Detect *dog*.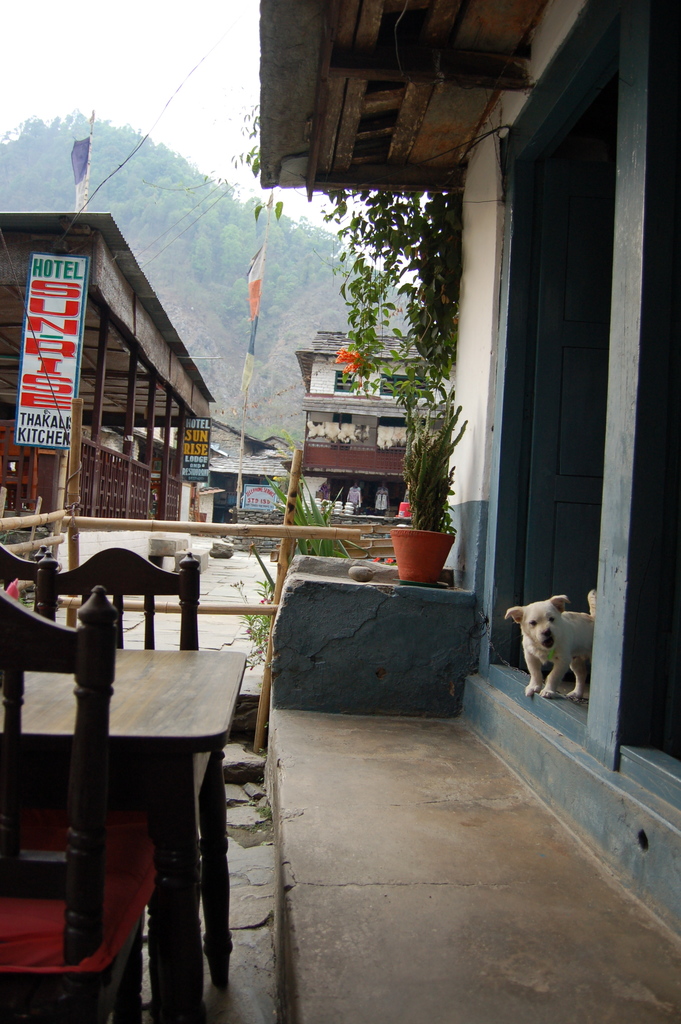
Detected at left=504, top=588, right=595, bottom=701.
